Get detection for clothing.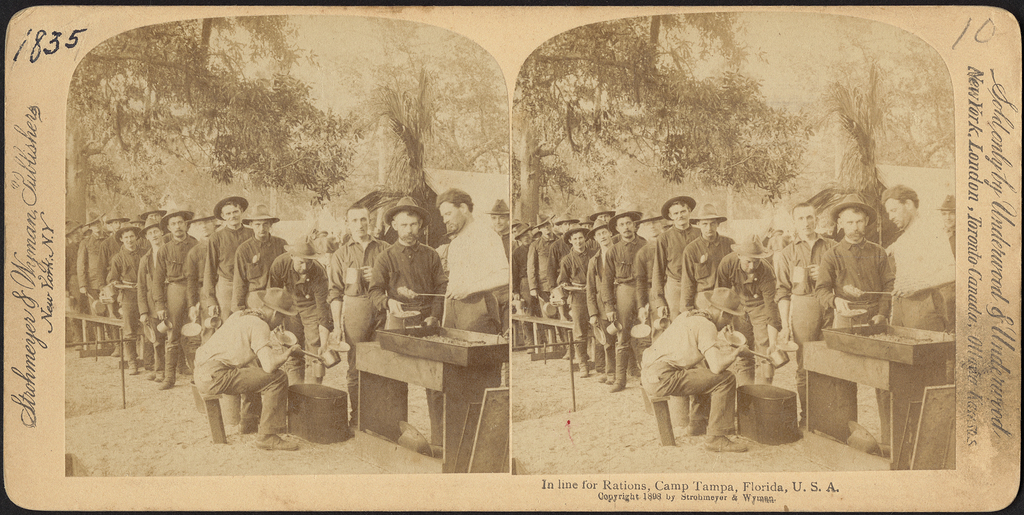
Detection: <box>628,302,758,451</box>.
